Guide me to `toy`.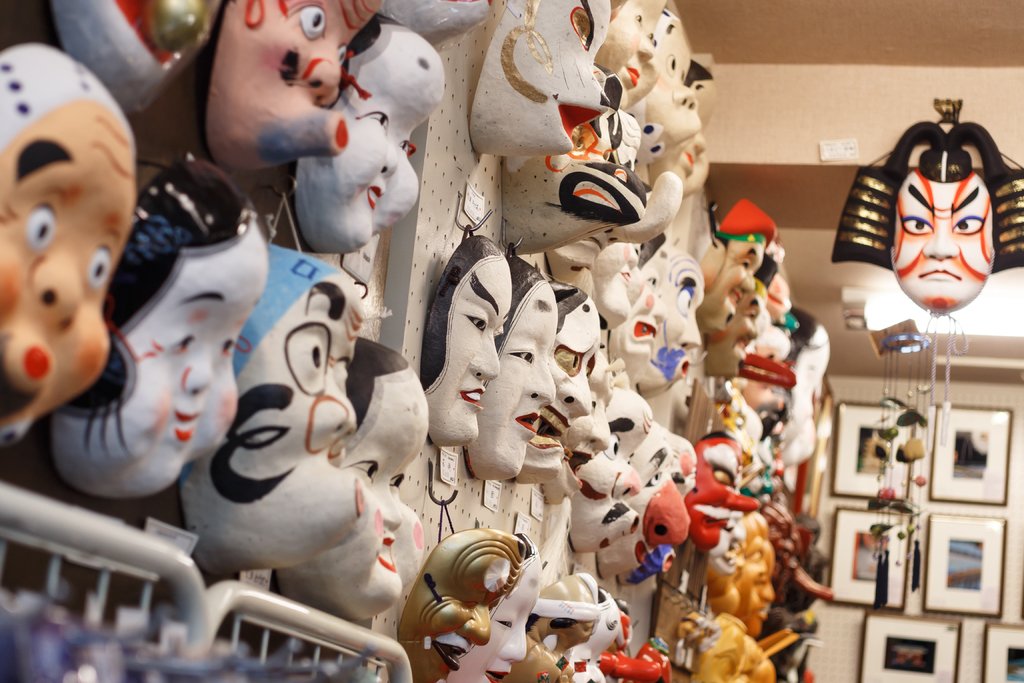
Guidance: box(624, 14, 703, 172).
